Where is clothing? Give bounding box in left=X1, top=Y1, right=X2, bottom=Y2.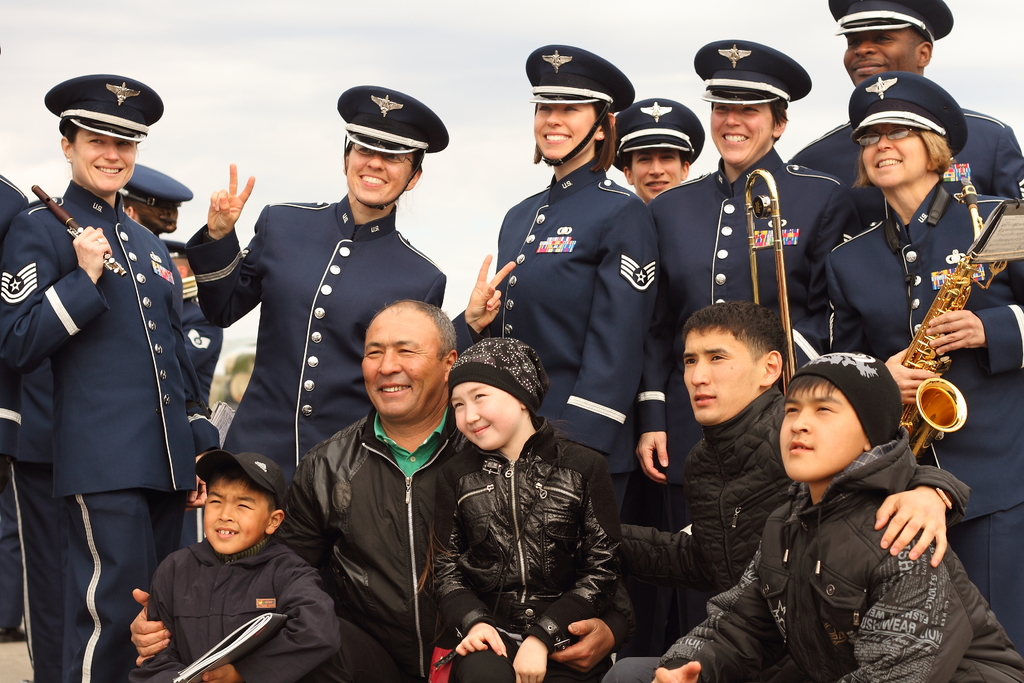
left=637, top=148, right=850, bottom=431.
